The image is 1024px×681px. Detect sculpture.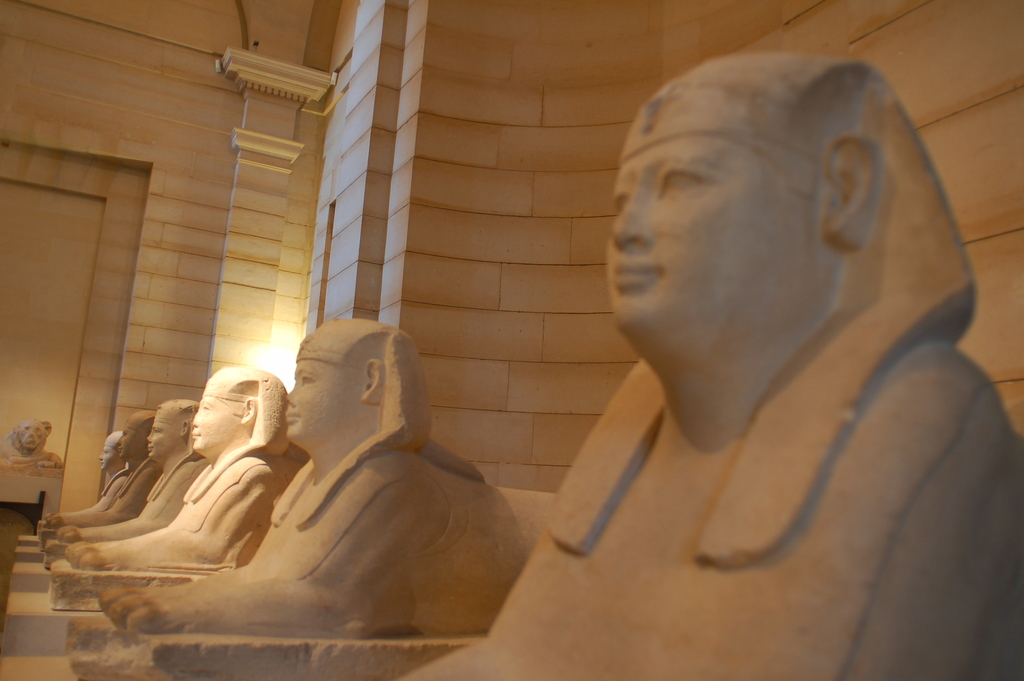
Detection: crop(43, 393, 198, 566).
